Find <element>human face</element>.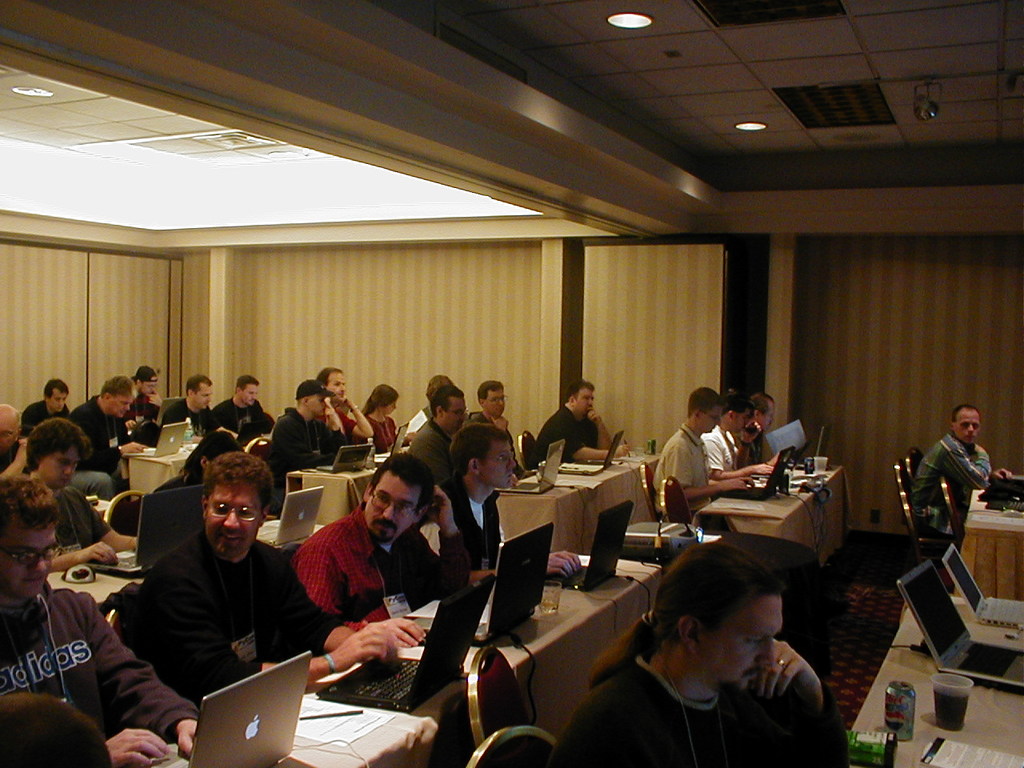
<box>385,401,396,411</box>.
